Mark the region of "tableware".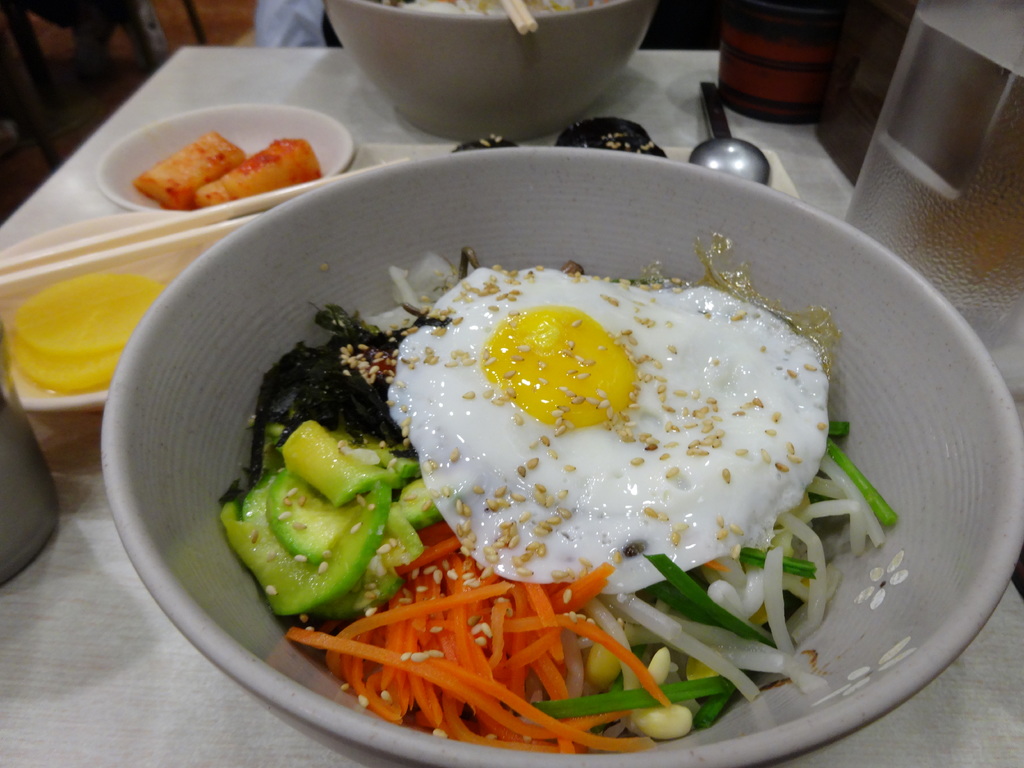
Region: [0, 167, 378, 298].
